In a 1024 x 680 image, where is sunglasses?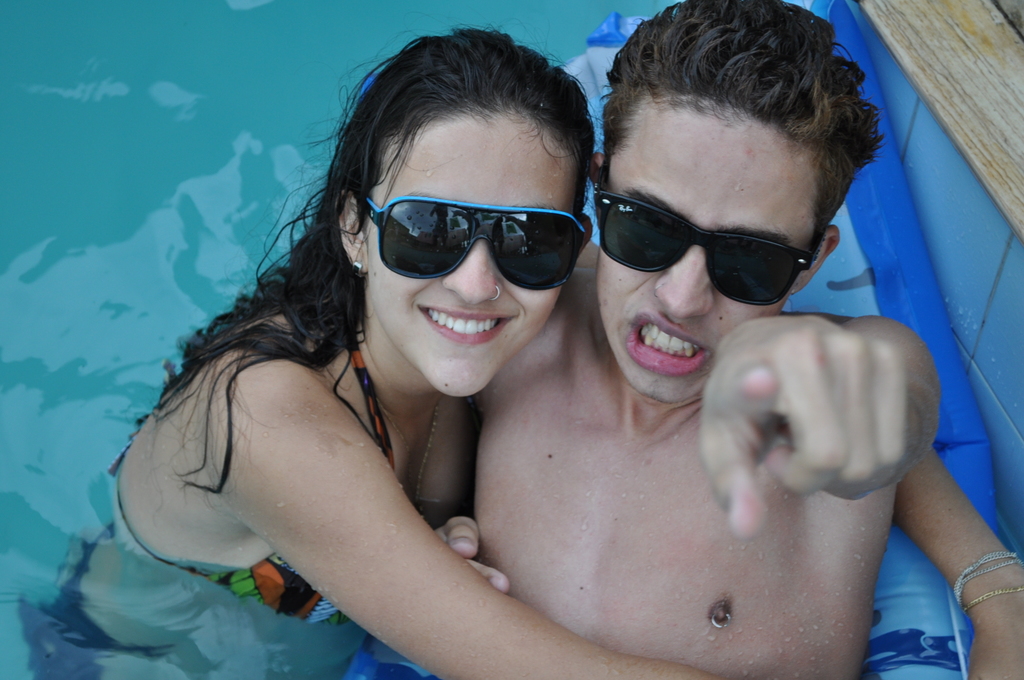
left=363, top=193, right=589, bottom=293.
